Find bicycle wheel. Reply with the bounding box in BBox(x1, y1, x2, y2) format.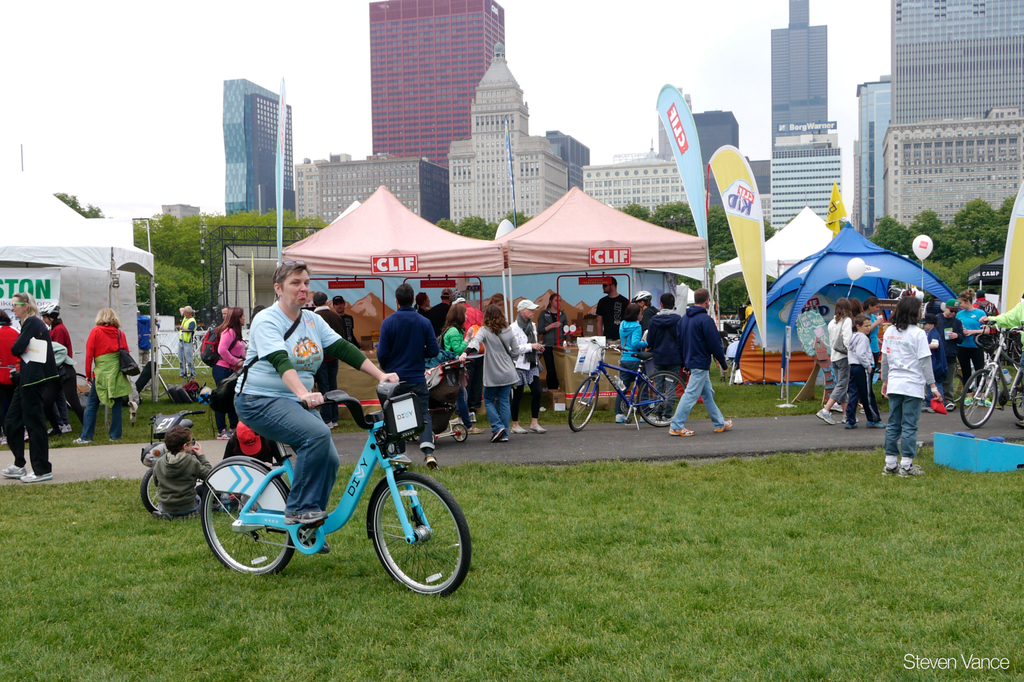
BBox(636, 366, 686, 422).
